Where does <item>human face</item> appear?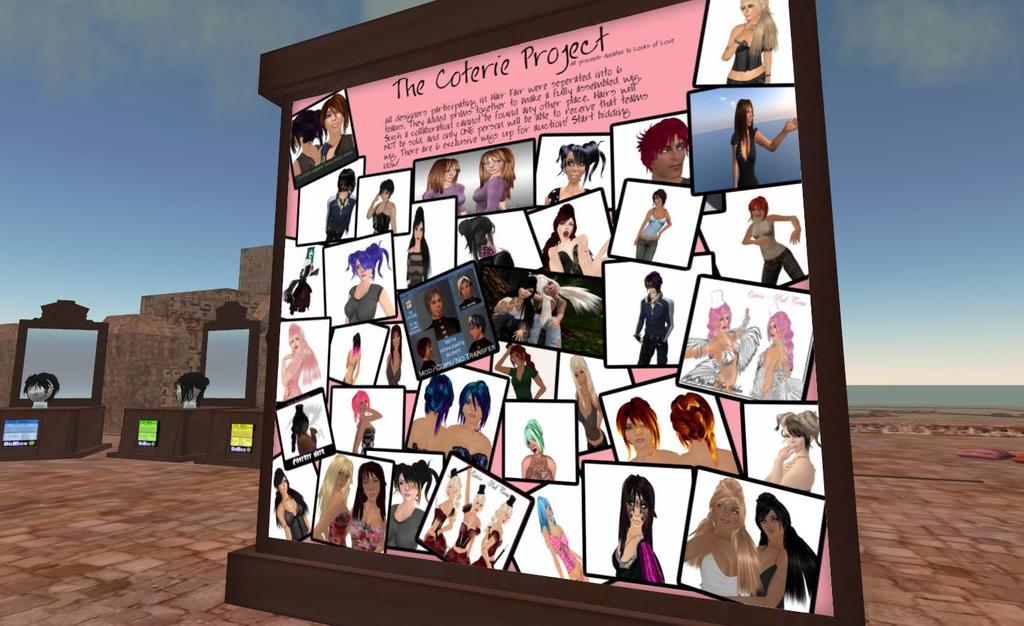
Appears at box=[571, 365, 588, 391].
